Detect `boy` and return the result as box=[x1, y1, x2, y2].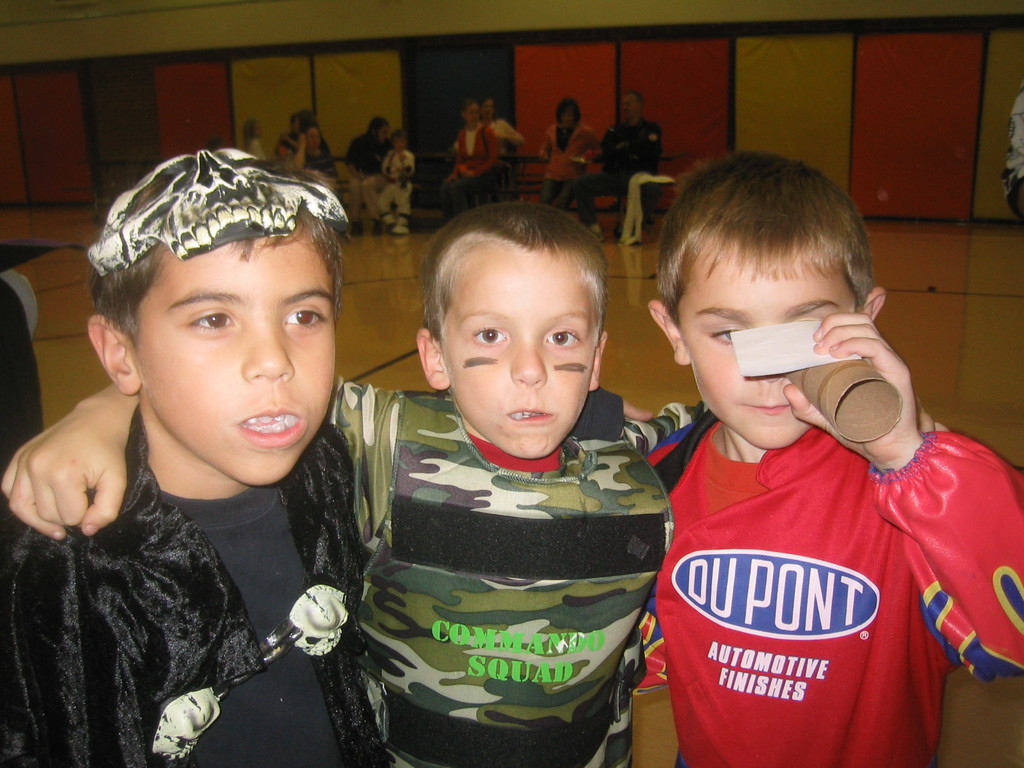
box=[0, 143, 400, 766].
